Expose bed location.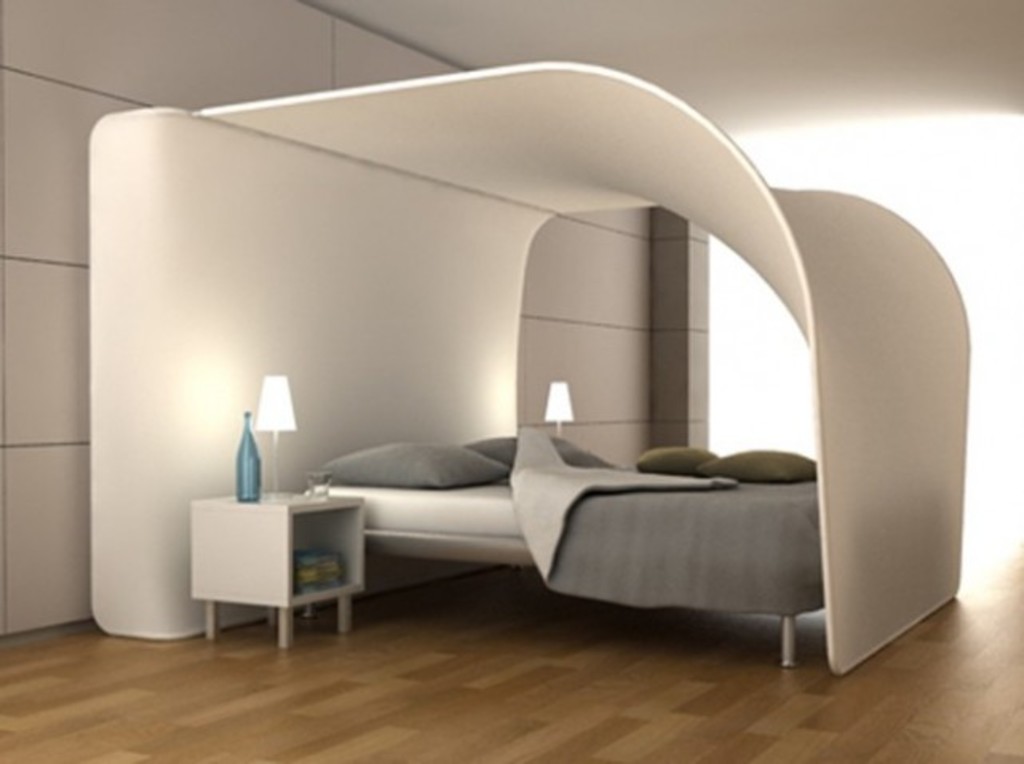
Exposed at [299,432,823,667].
